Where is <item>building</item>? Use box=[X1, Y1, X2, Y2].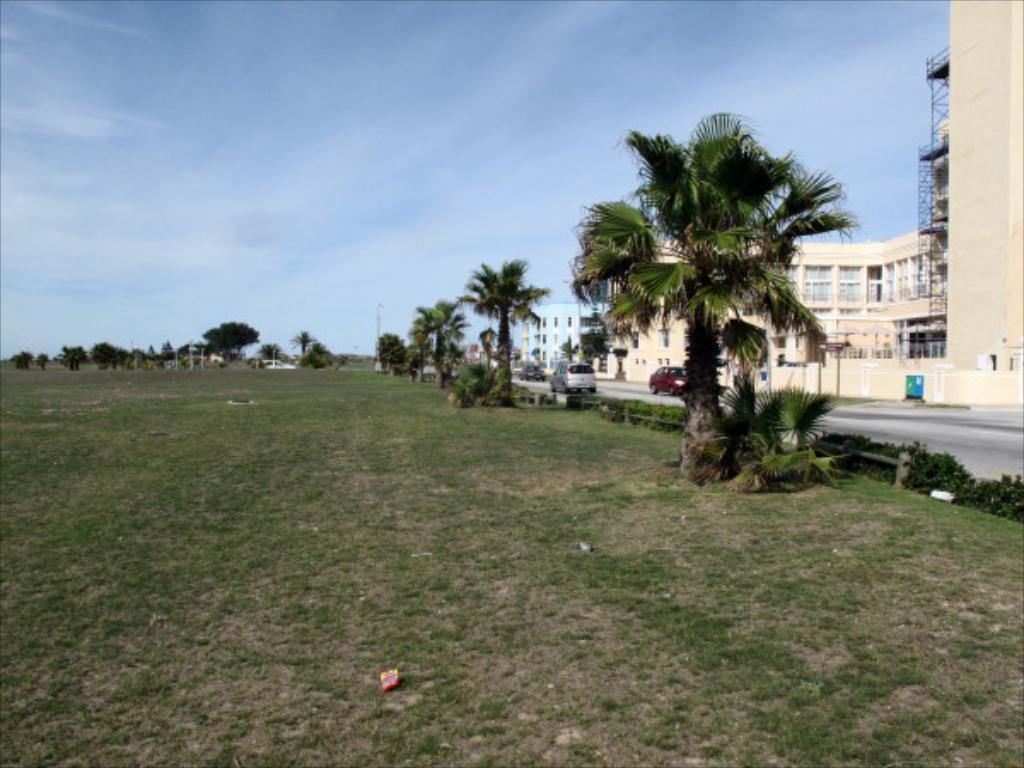
box=[609, 229, 942, 367].
